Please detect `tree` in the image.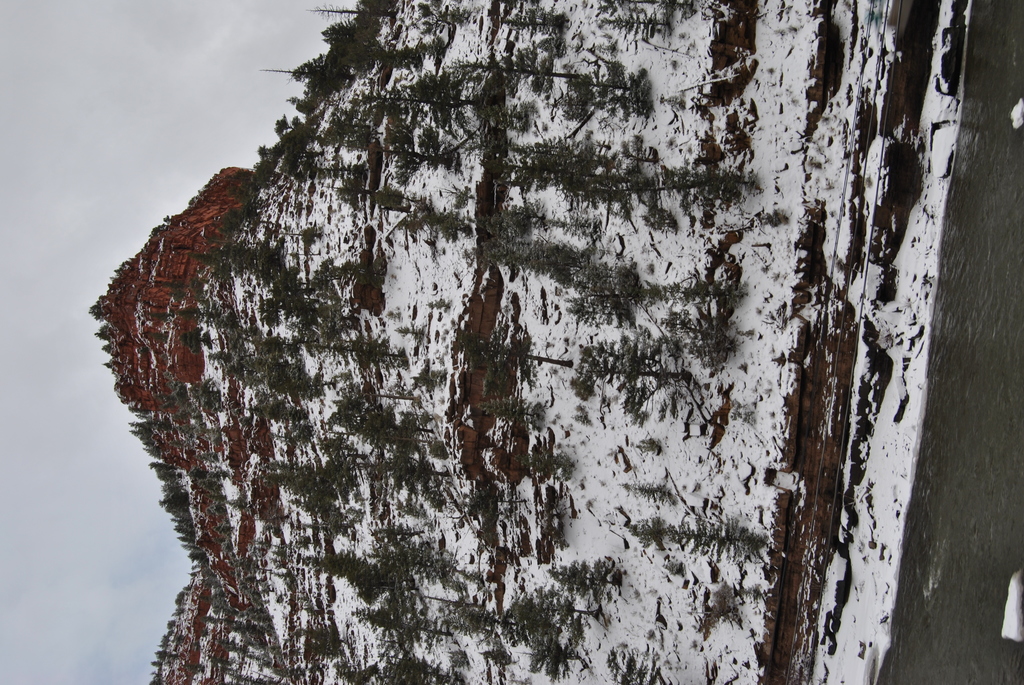
572/156/754/211.
